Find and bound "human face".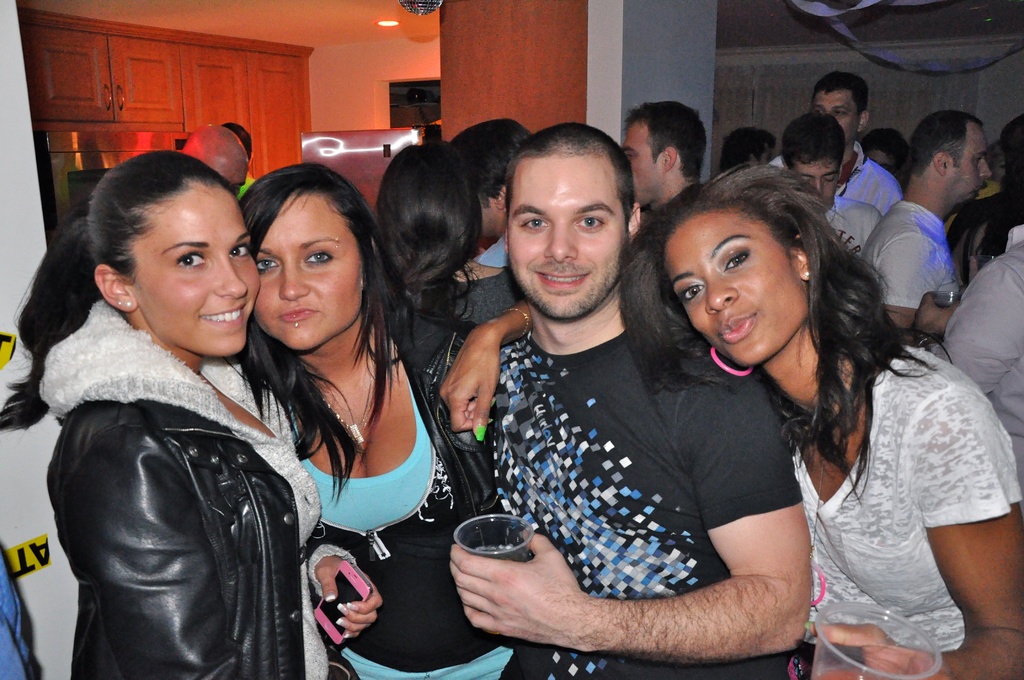
Bound: bbox(865, 145, 901, 177).
